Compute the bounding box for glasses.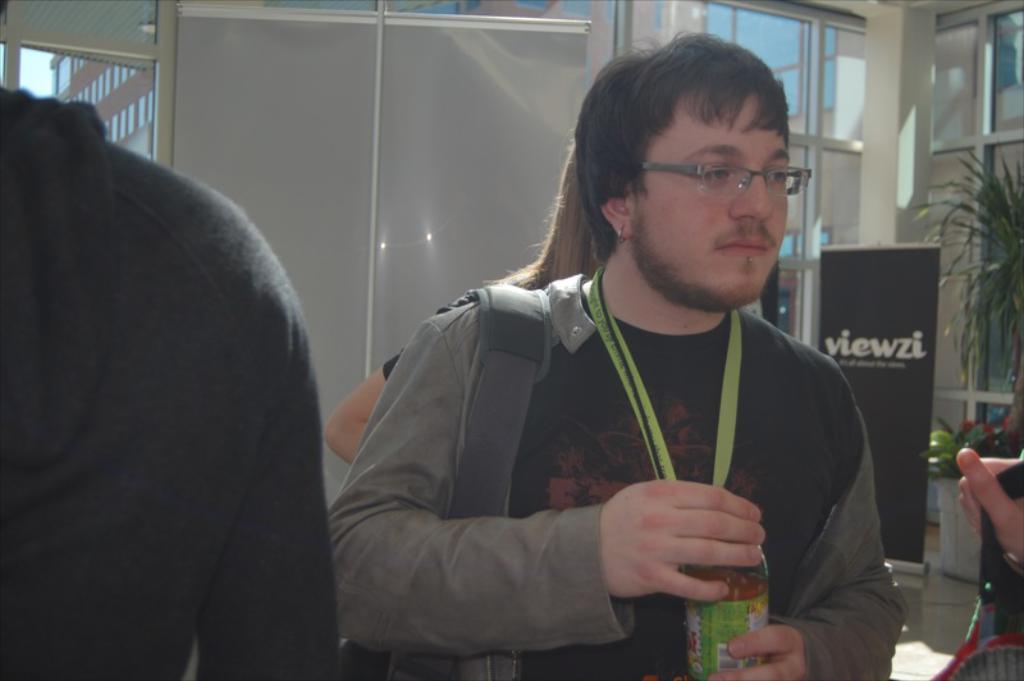
(x1=607, y1=140, x2=810, y2=227).
